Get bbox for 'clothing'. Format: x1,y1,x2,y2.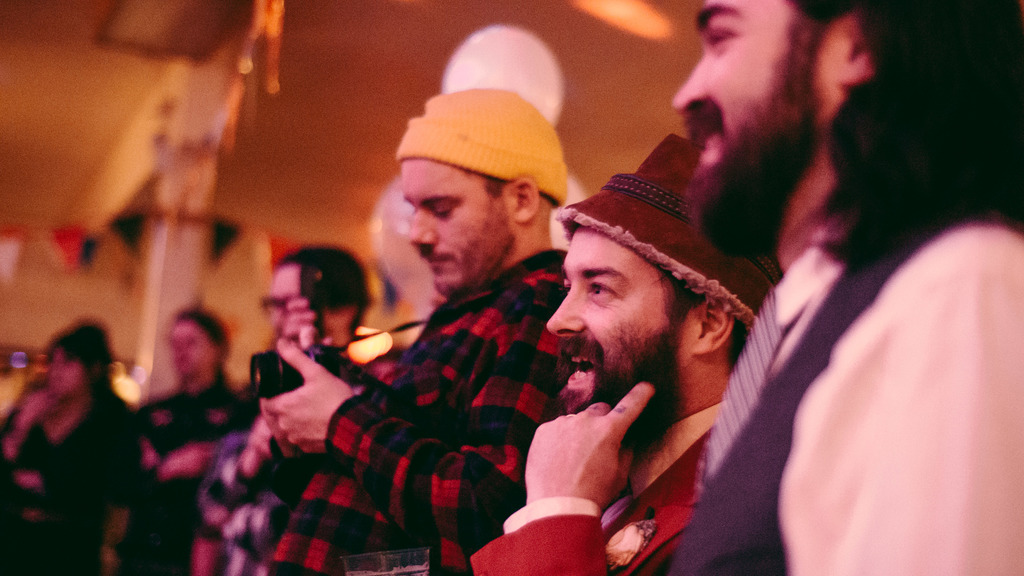
134,371,252,575.
